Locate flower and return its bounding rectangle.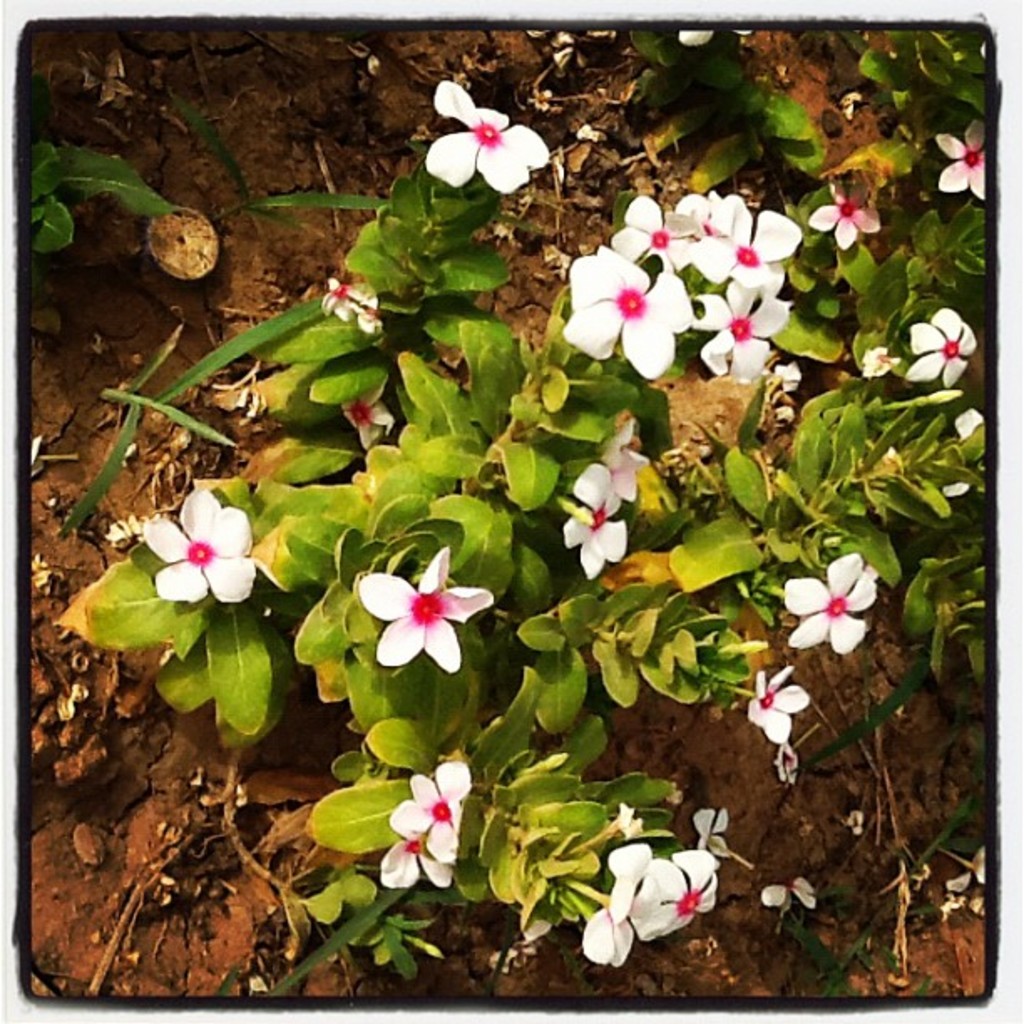
x1=805 y1=181 x2=887 y2=251.
